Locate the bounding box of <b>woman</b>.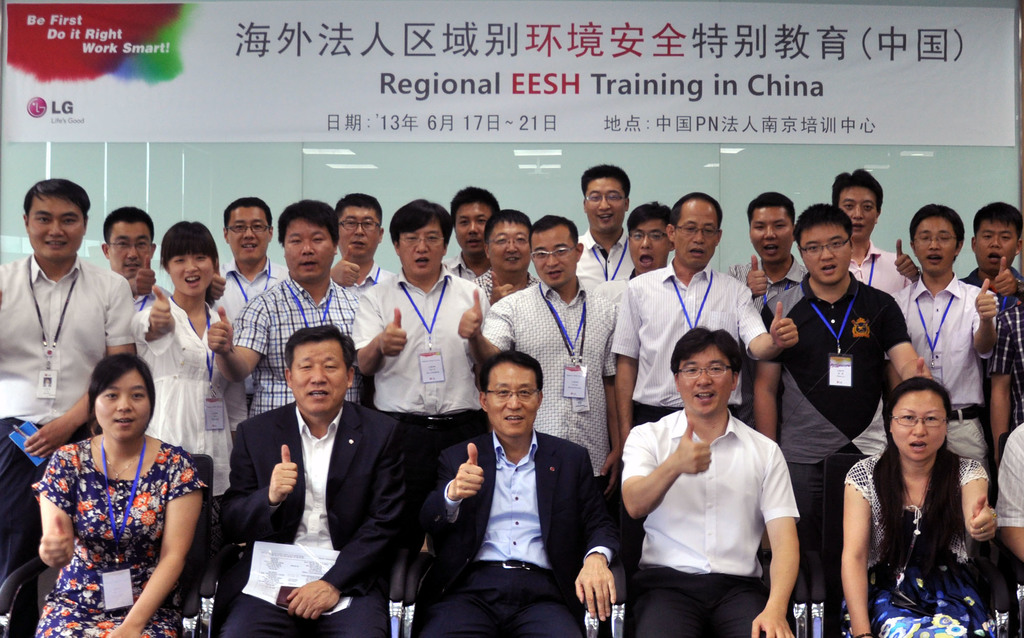
Bounding box: l=837, t=379, r=997, b=637.
